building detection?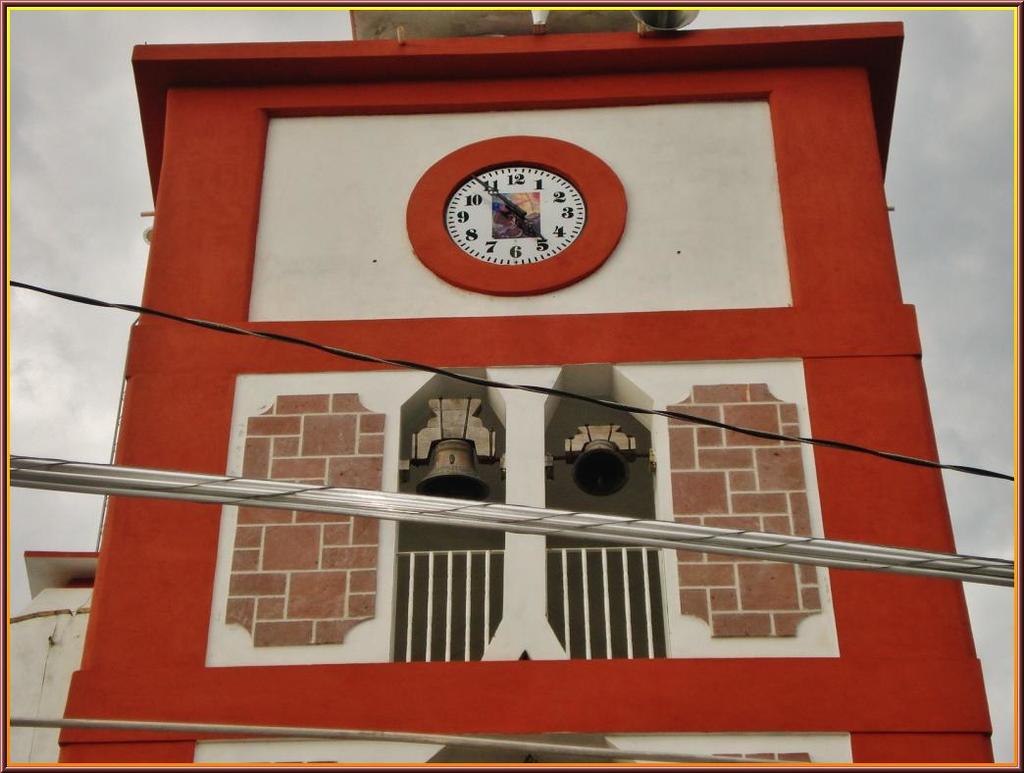
[x1=7, y1=8, x2=994, y2=772]
